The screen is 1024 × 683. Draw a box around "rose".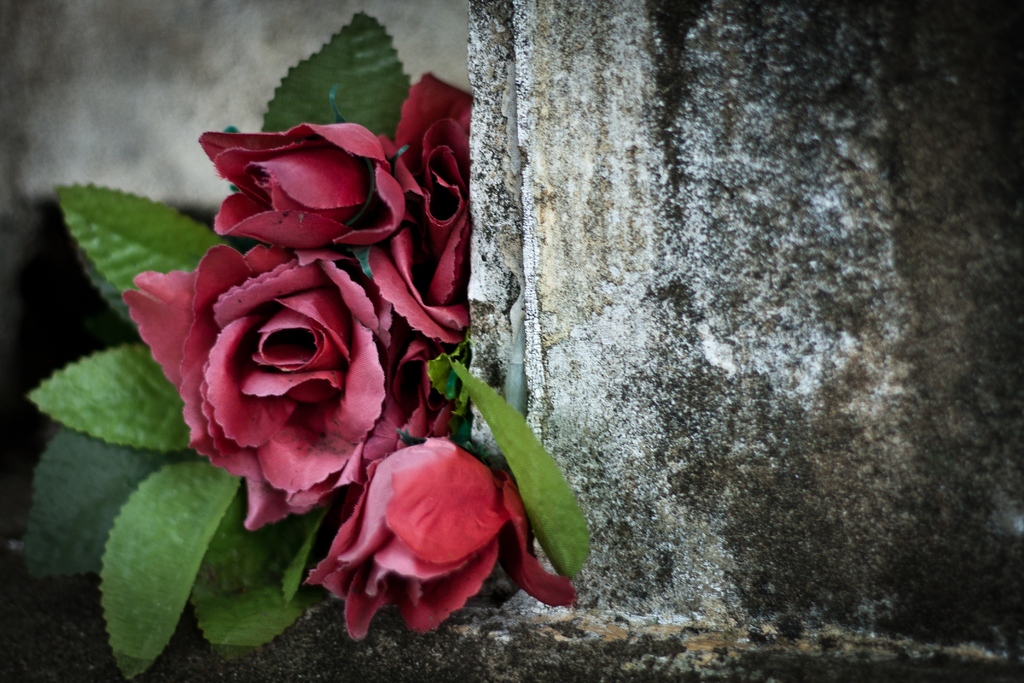
[left=298, top=434, right=579, bottom=648].
